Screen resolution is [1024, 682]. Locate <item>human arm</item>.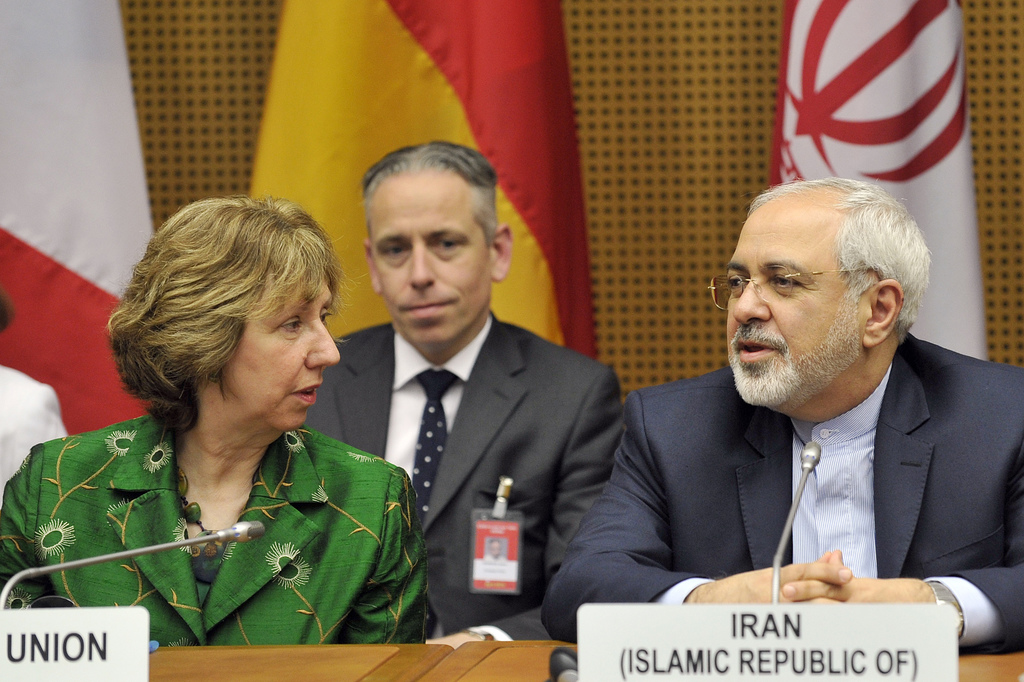
[left=425, top=371, right=628, bottom=642].
